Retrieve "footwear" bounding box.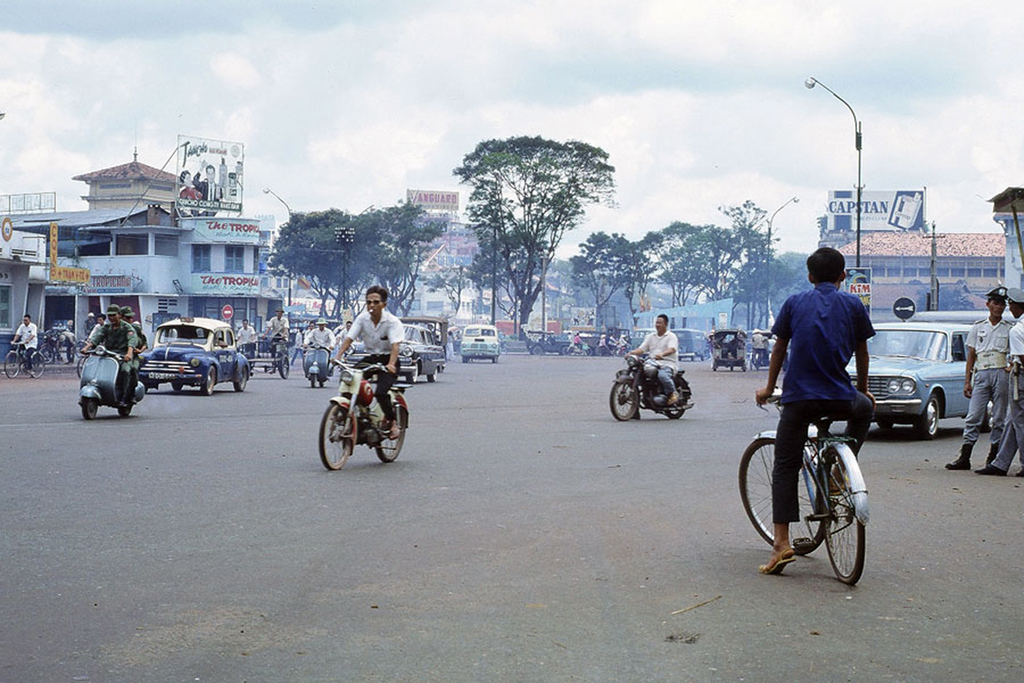
Bounding box: 942/446/972/473.
